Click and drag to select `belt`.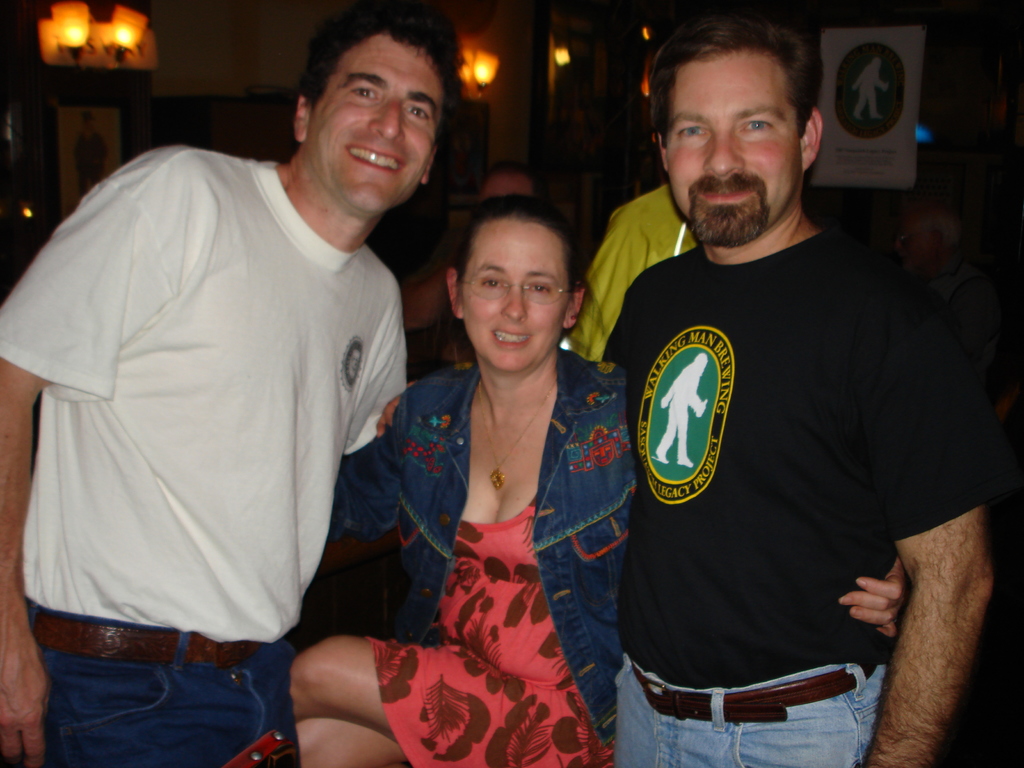
Selection: <box>26,604,271,665</box>.
